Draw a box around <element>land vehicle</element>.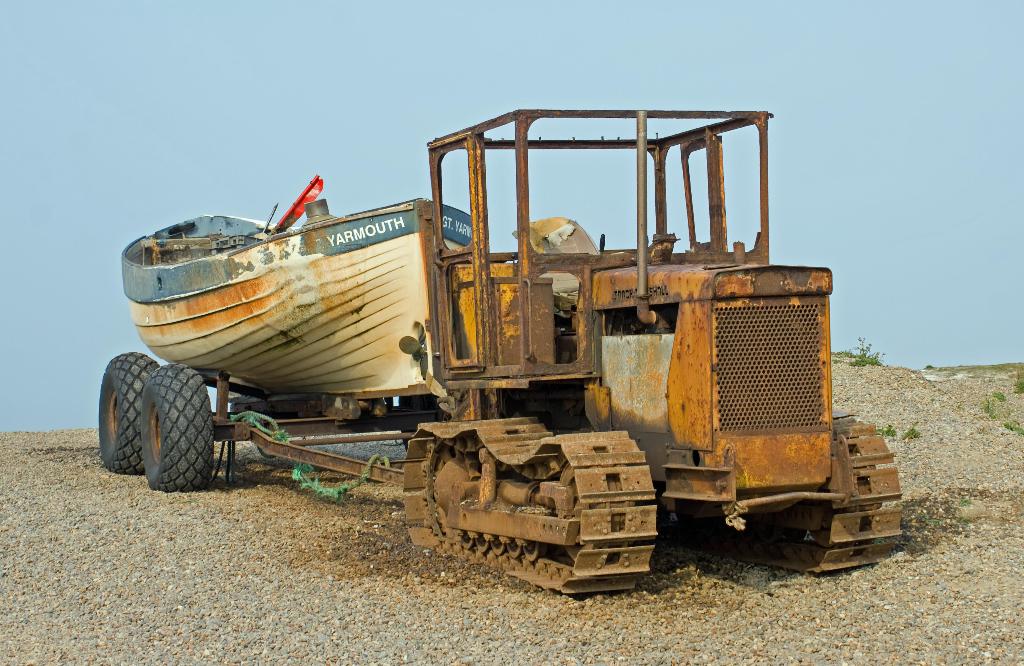
pyautogui.locateOnScreen(88, 101, 903, 593).
